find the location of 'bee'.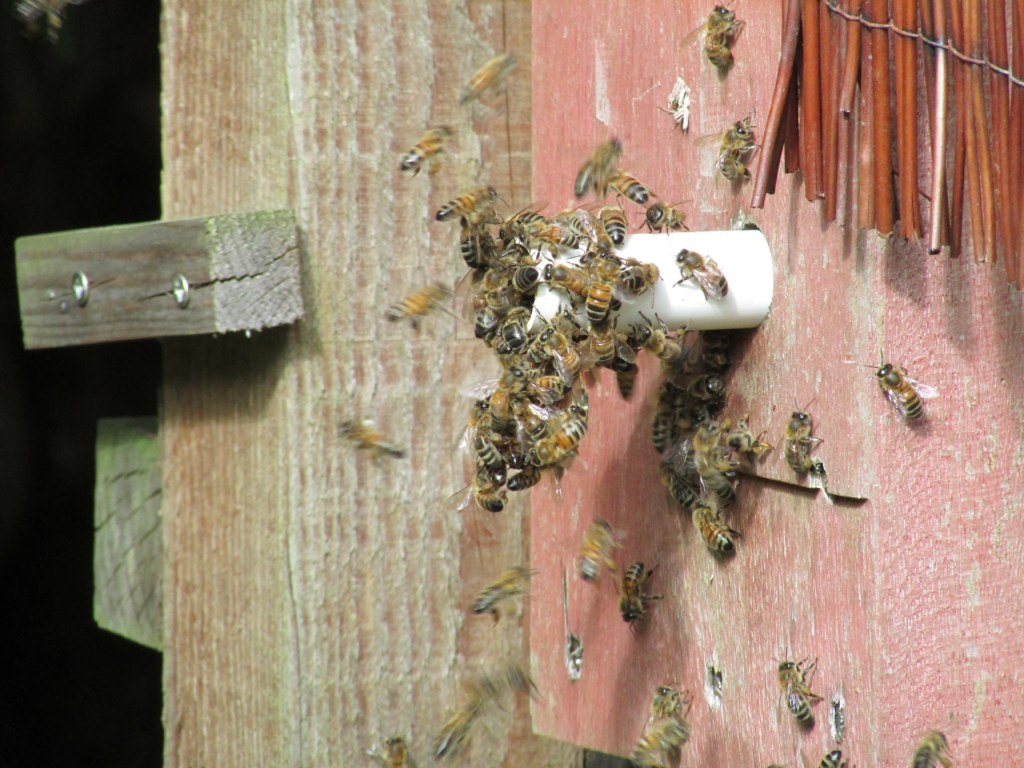
Location: select_region(539, 325, 576, 380).
